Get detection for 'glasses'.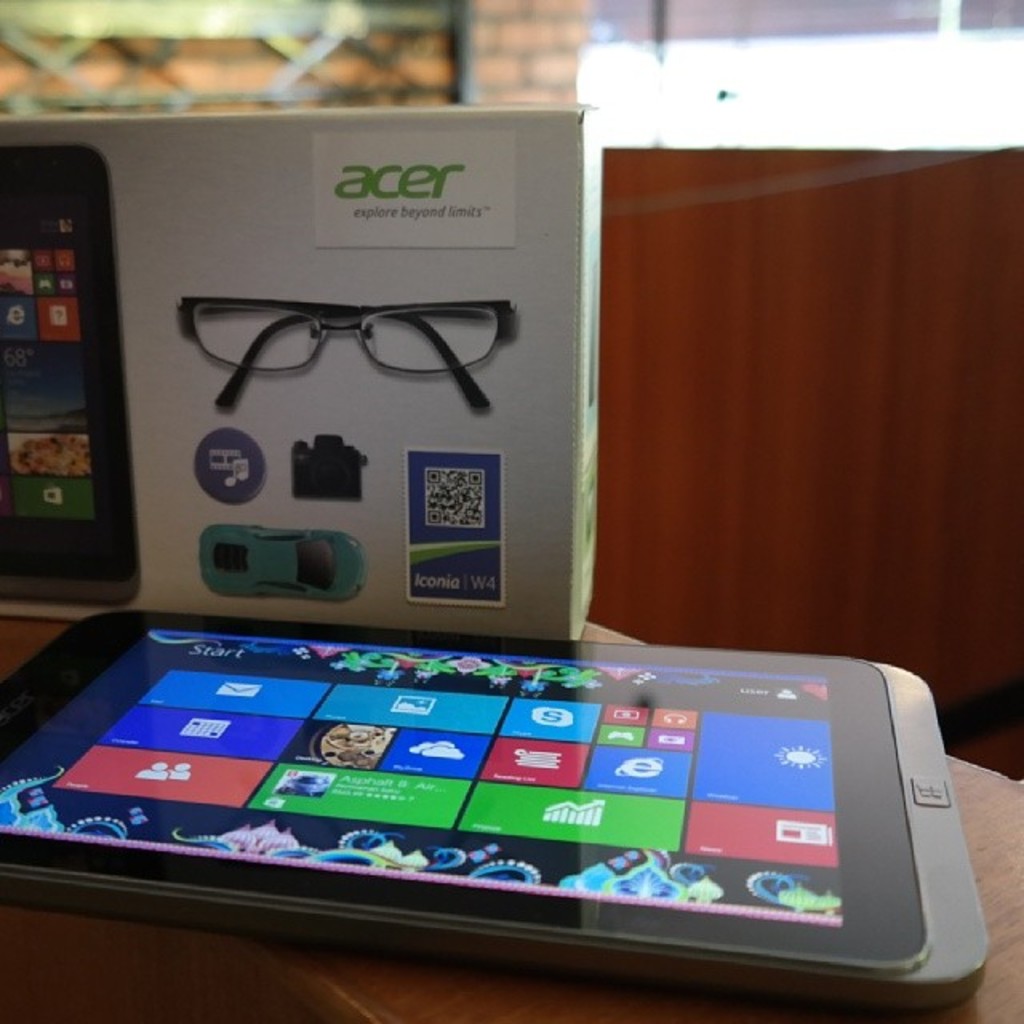
Detection: x1=168 y1=290 x2=520 y2=422.
